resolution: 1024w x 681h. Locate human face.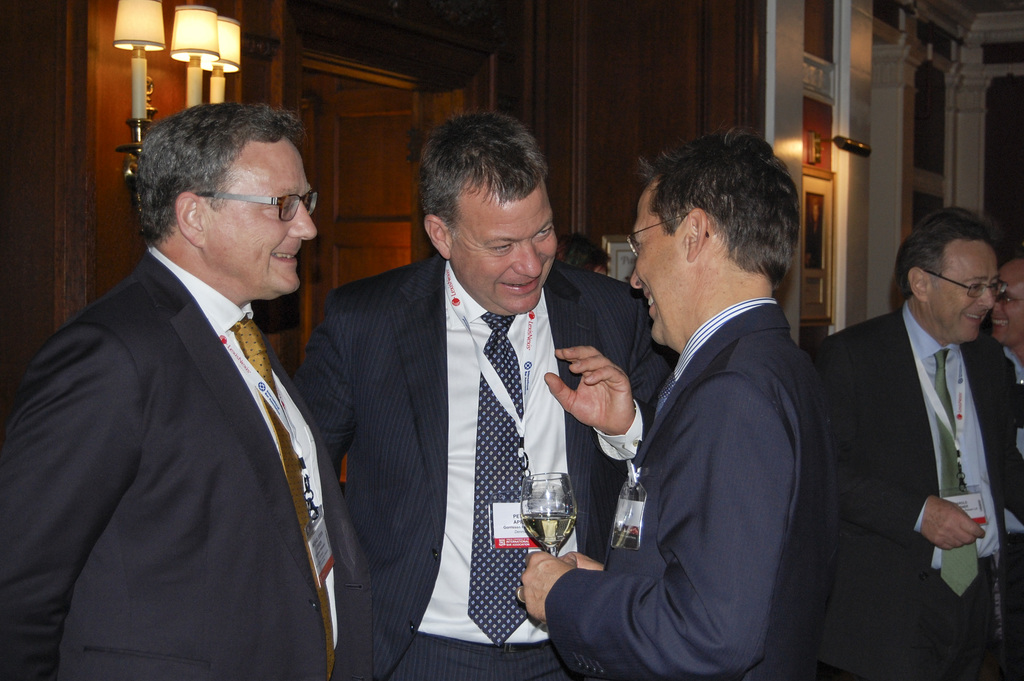
BBox(989, 267, 1023, 343).
